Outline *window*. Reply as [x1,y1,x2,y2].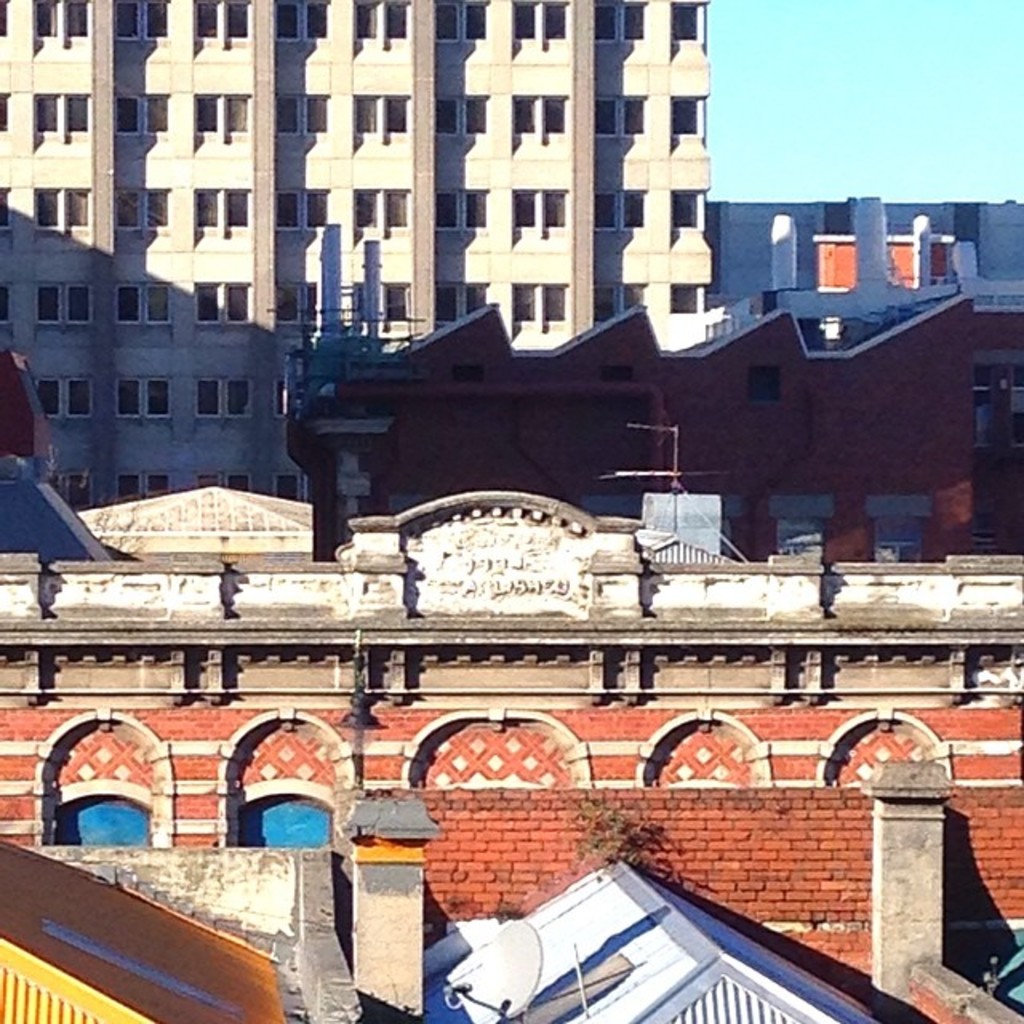
[29,280,96,326].
